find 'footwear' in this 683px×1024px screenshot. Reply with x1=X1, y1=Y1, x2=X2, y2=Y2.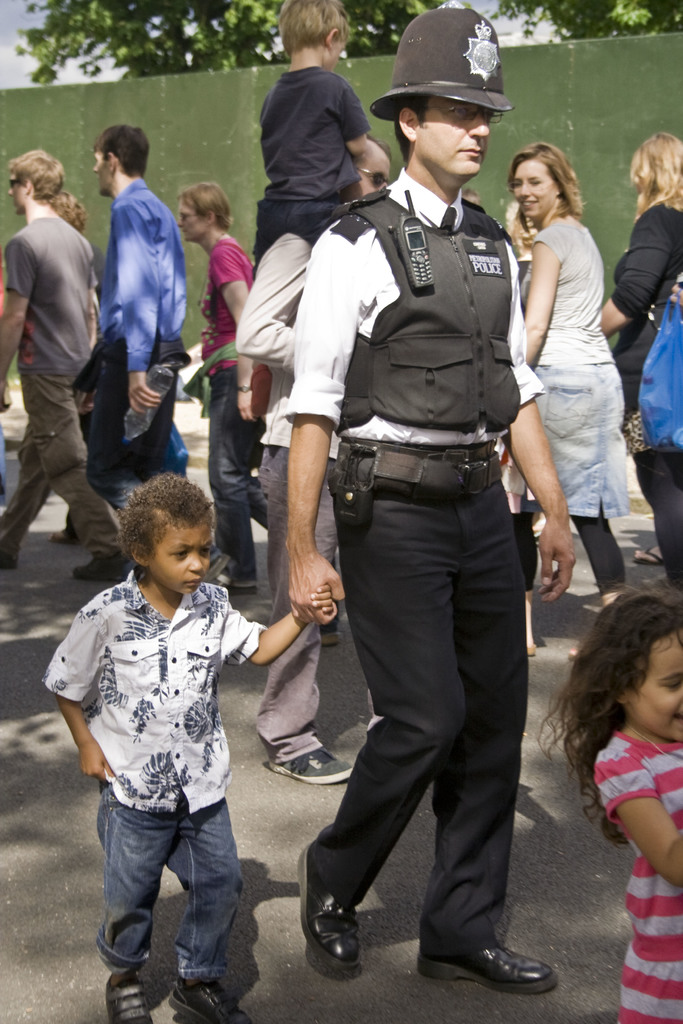
x1=417, y1=936, x2=547, y2=997.
